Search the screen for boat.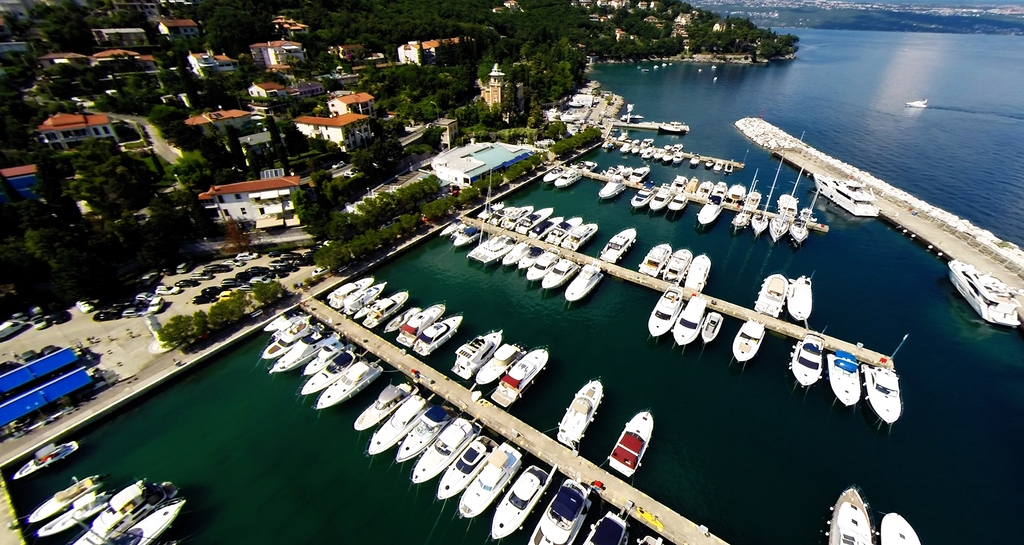
Found at rect(628, 138, 640, 147).
